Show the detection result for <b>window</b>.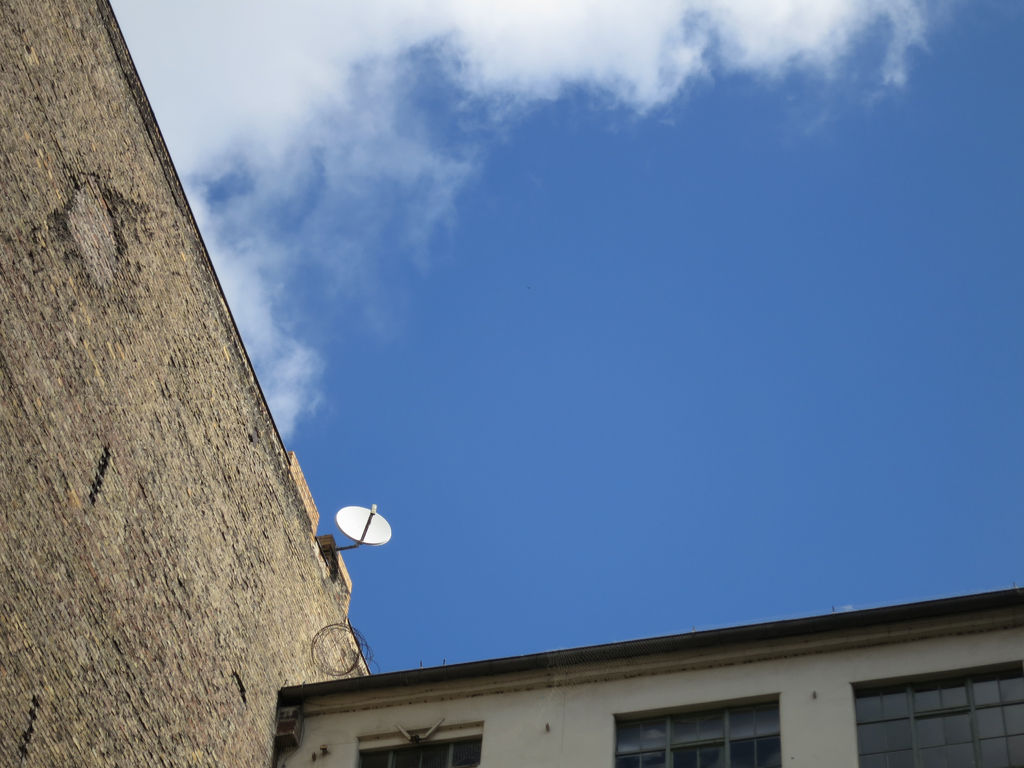
(342,720,489,767).
